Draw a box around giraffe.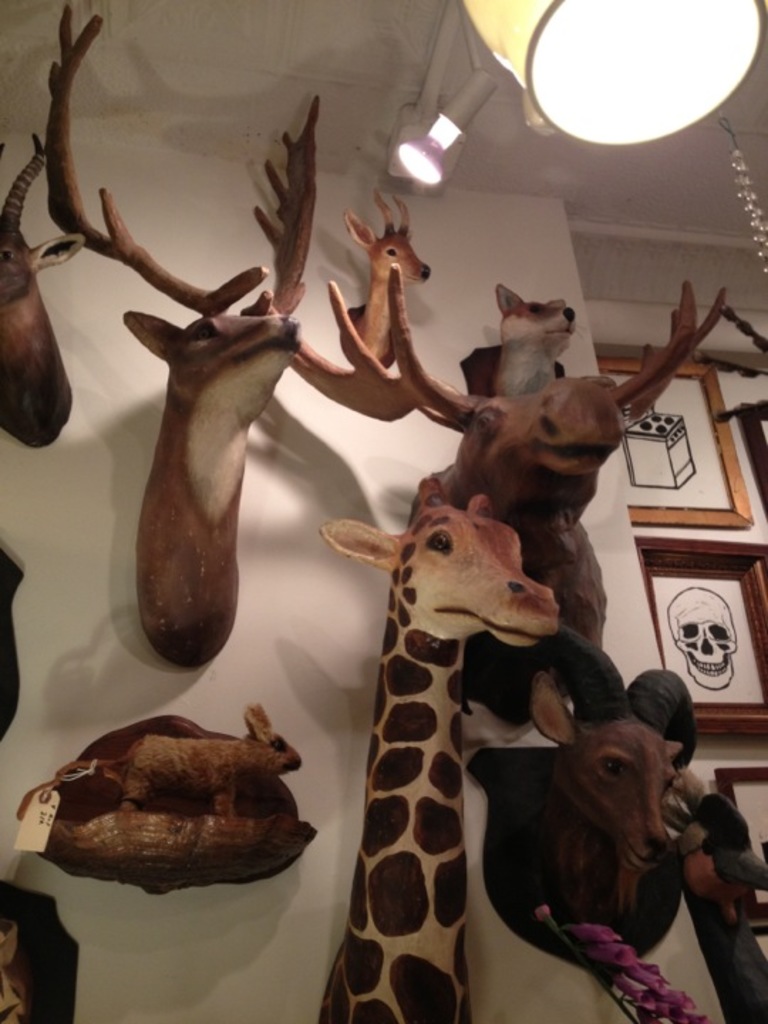
(left=461, top=651, right=725, bottom=988).
